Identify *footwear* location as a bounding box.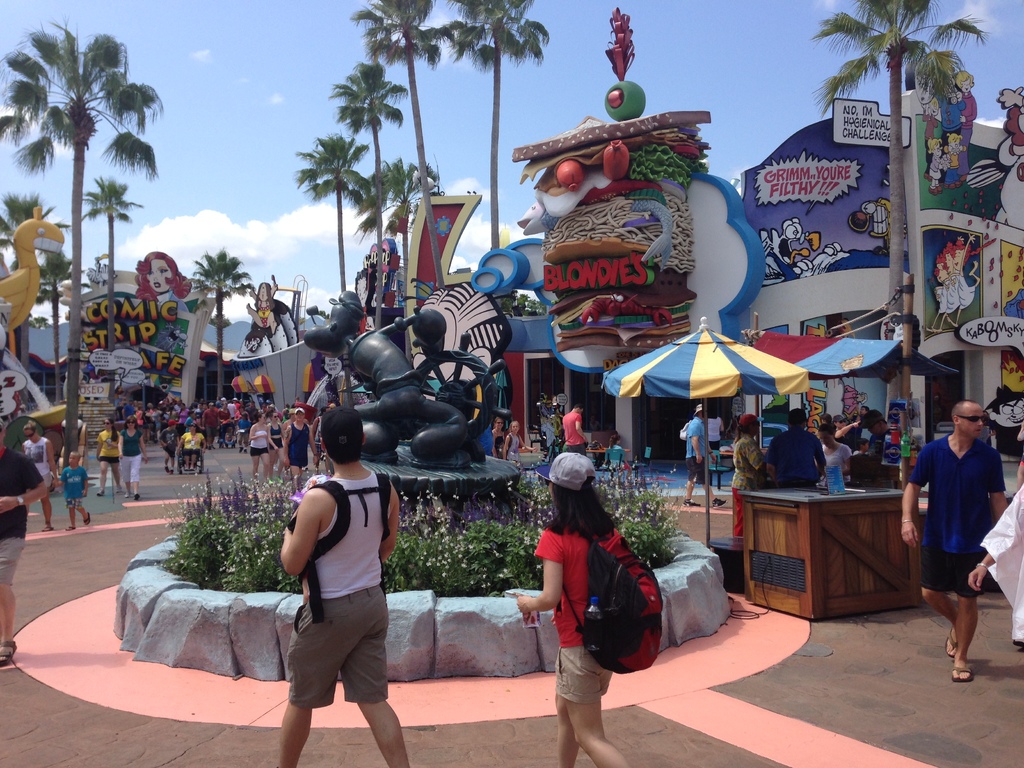
select_region(82, 512, 93, 529).
